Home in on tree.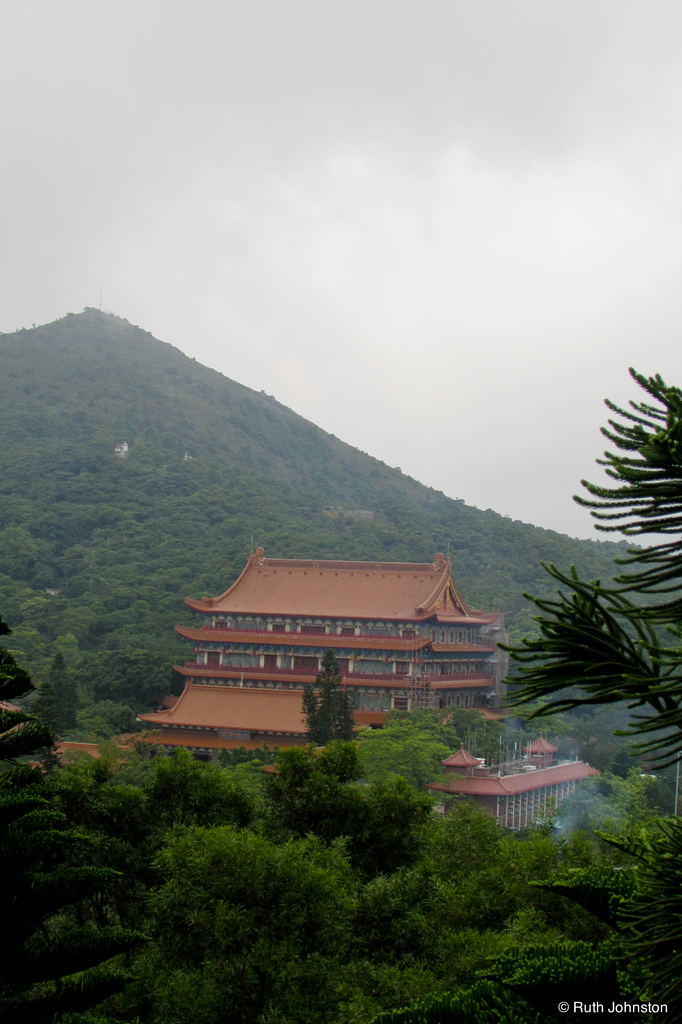
Homed in at [302, 652, 357, 748].
